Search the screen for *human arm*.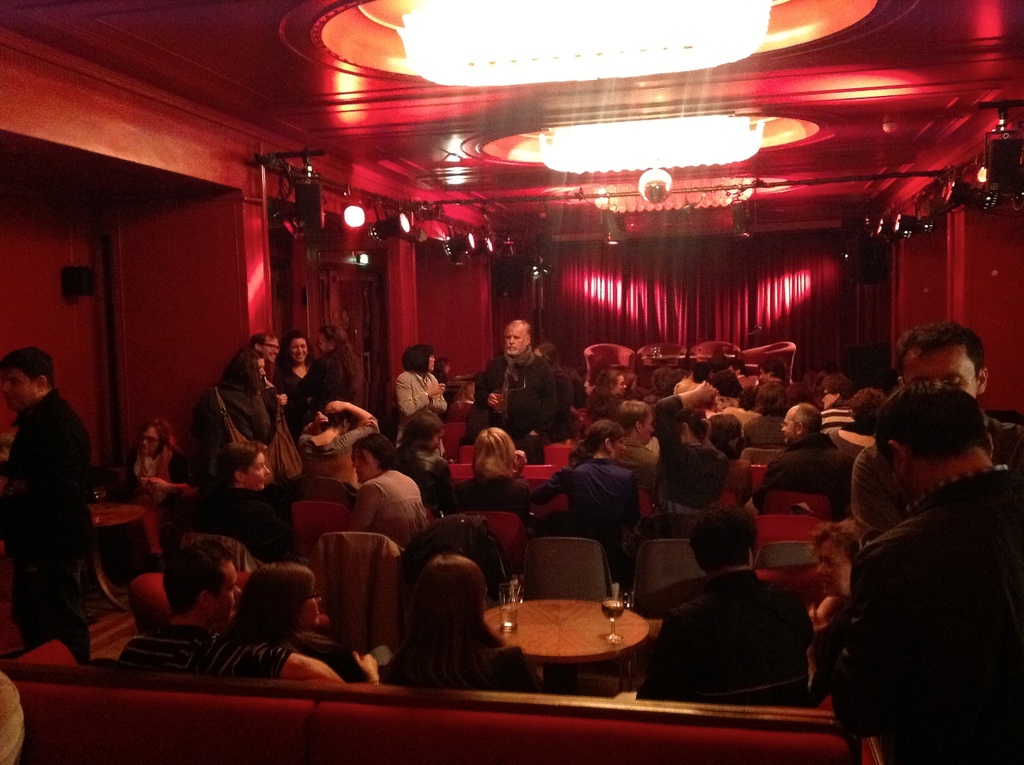
Found at crop(623, 472, 641, 524).
